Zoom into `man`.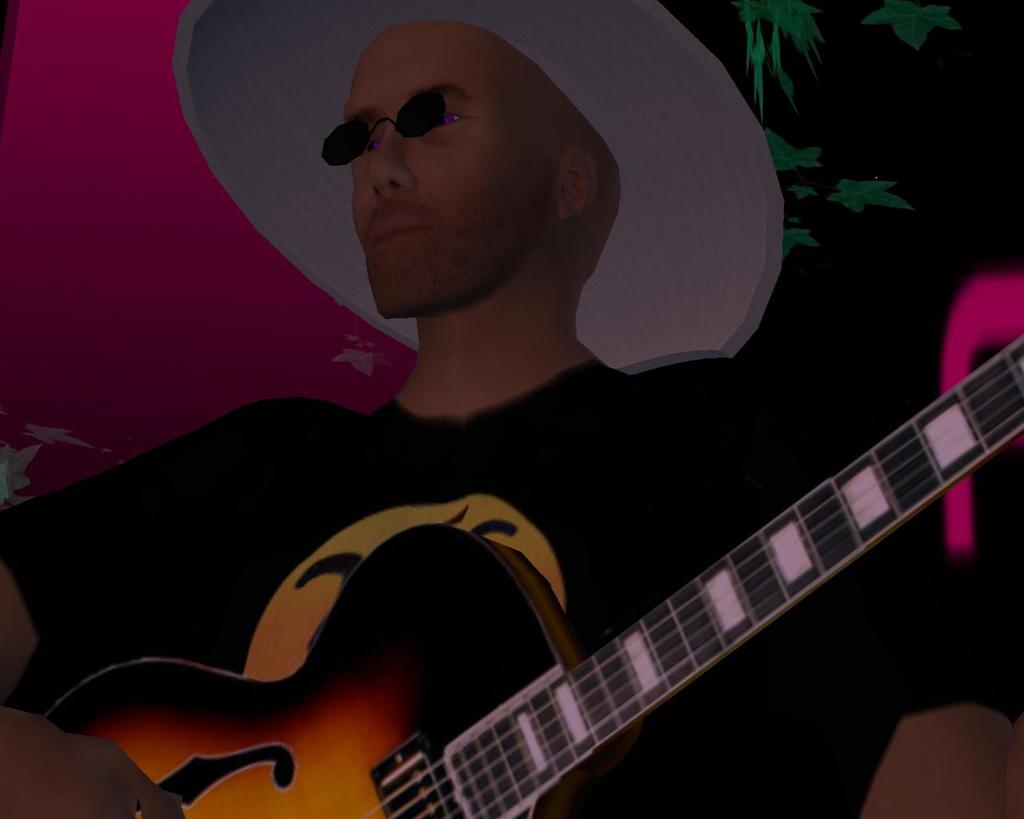
Zoom target: (0,1,1023,818).
